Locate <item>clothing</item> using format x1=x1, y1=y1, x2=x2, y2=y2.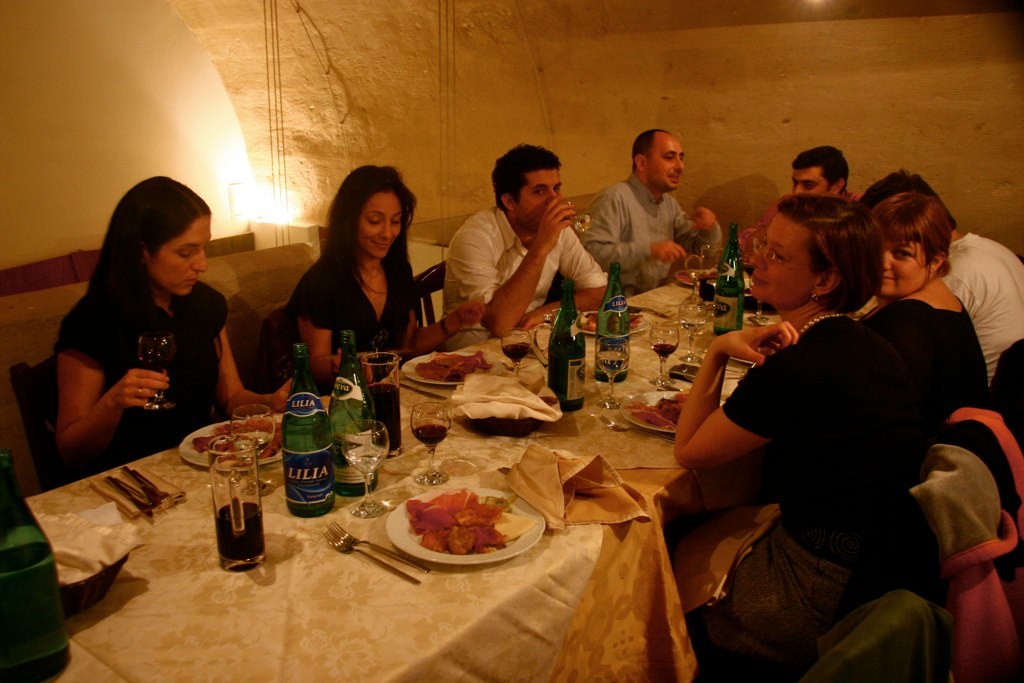
x1=726, y1=186, x2=860, y2=255.
